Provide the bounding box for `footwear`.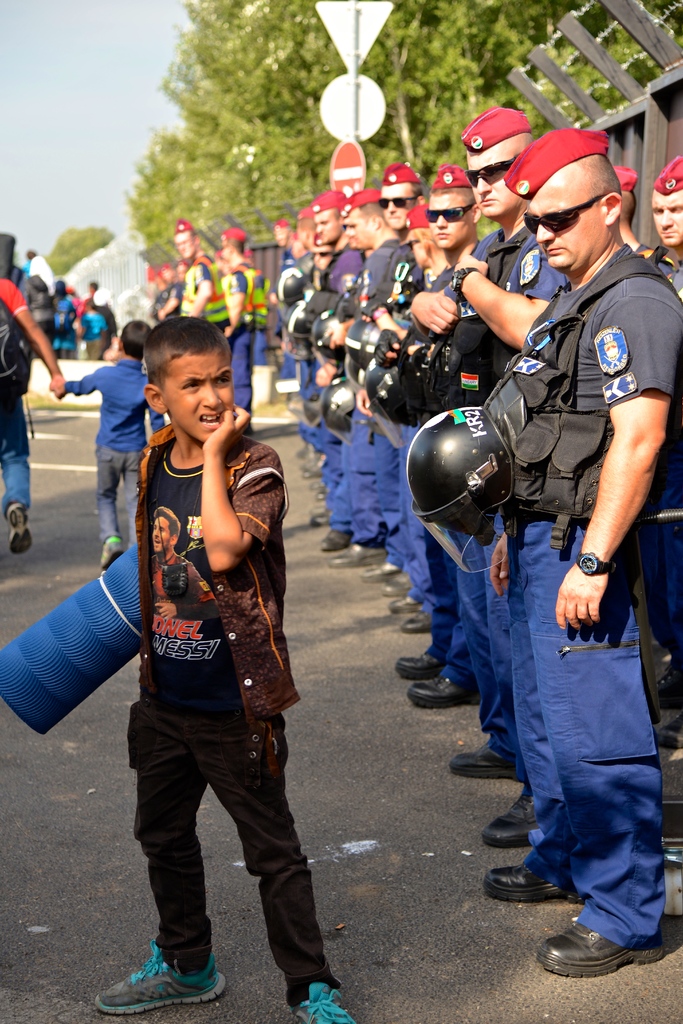
x1=382, y1=570, x2=420, y2=594.
